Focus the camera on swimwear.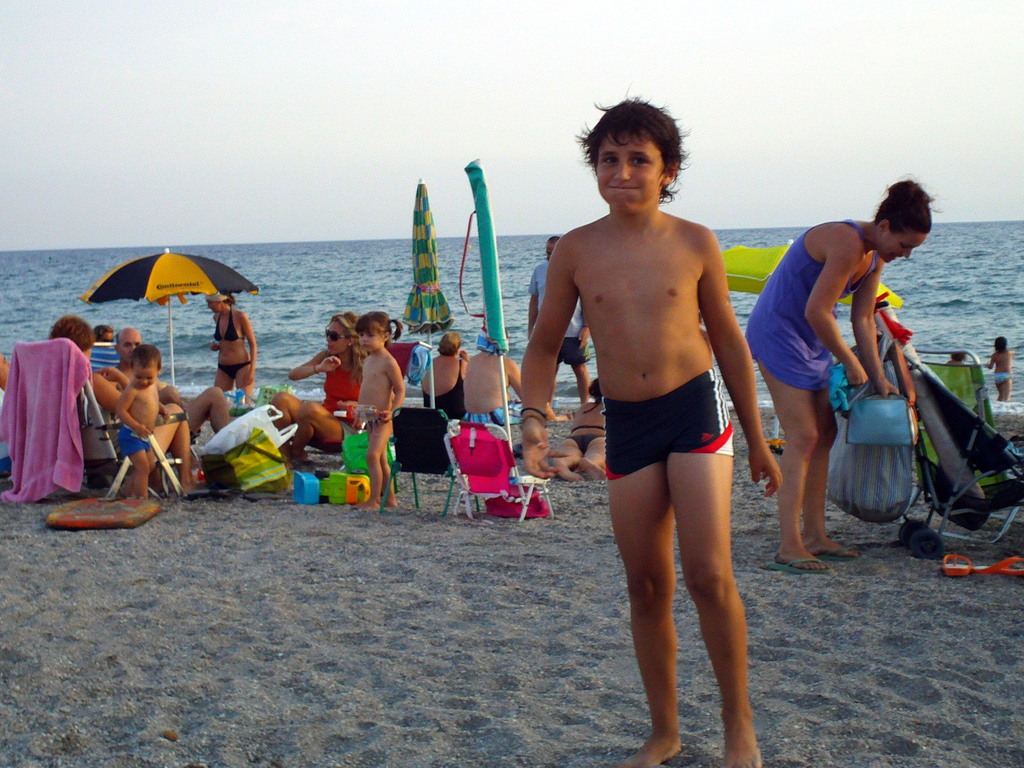
Focus region: (460,405,509,432).
